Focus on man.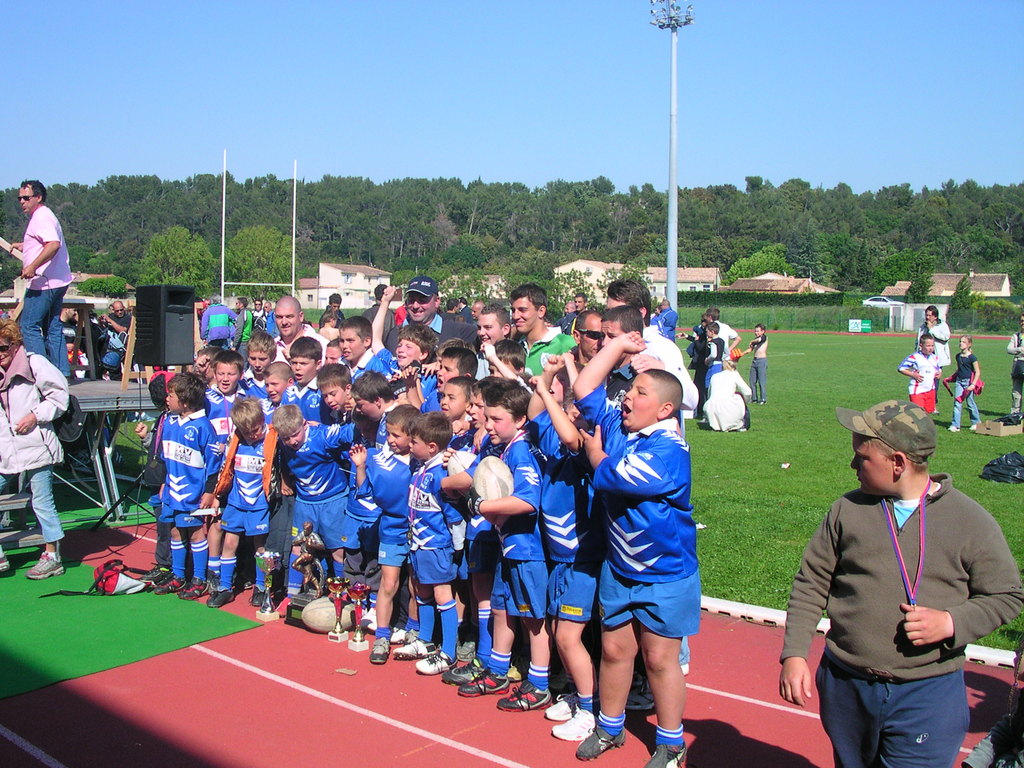
Focused at 912 306 954 413.
